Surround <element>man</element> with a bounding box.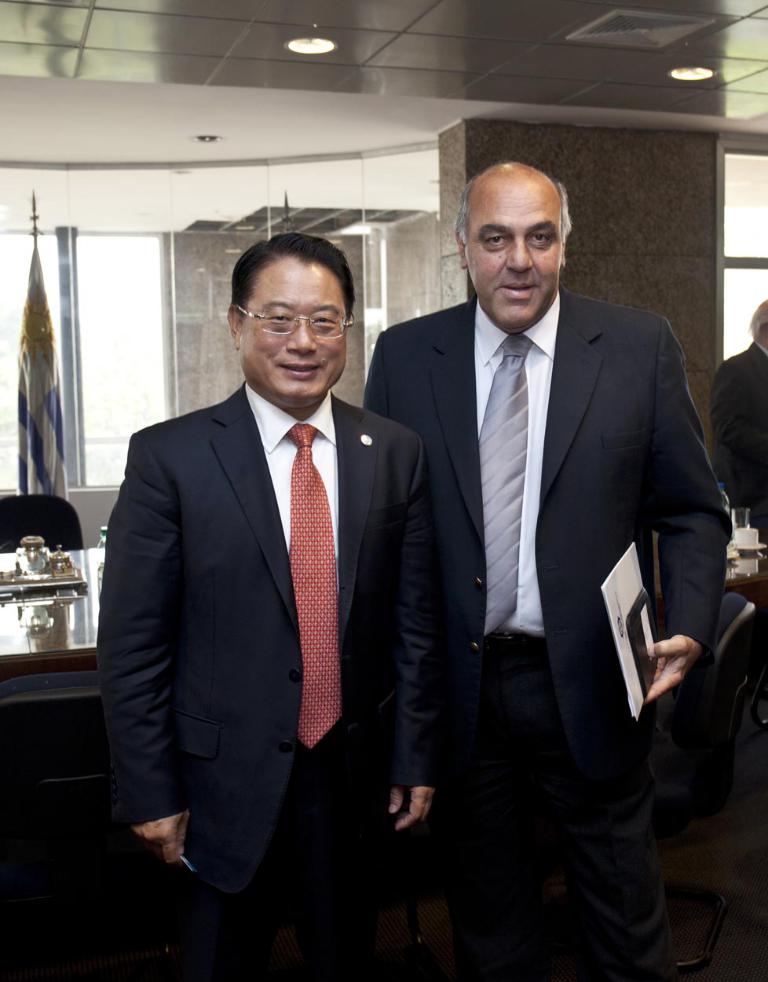
[x1=361, y1=159, x2=730, y2=981].
